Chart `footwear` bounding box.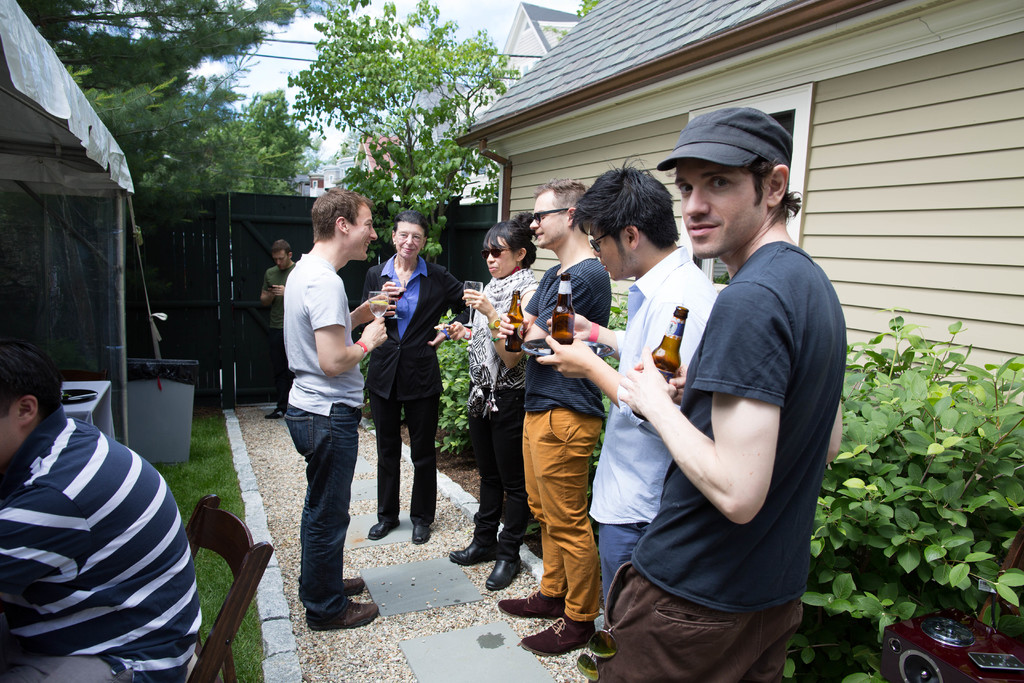
Charted: left=342, top=578, right=365, bottom=593.
